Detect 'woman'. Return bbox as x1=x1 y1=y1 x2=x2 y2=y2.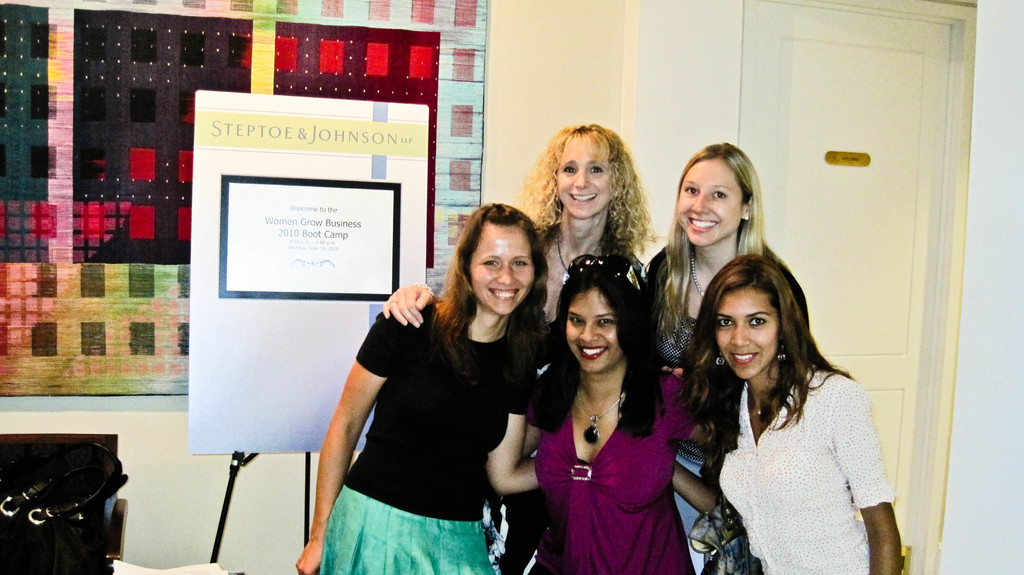
x1=321 y1=191 x2=543 y2=574.
